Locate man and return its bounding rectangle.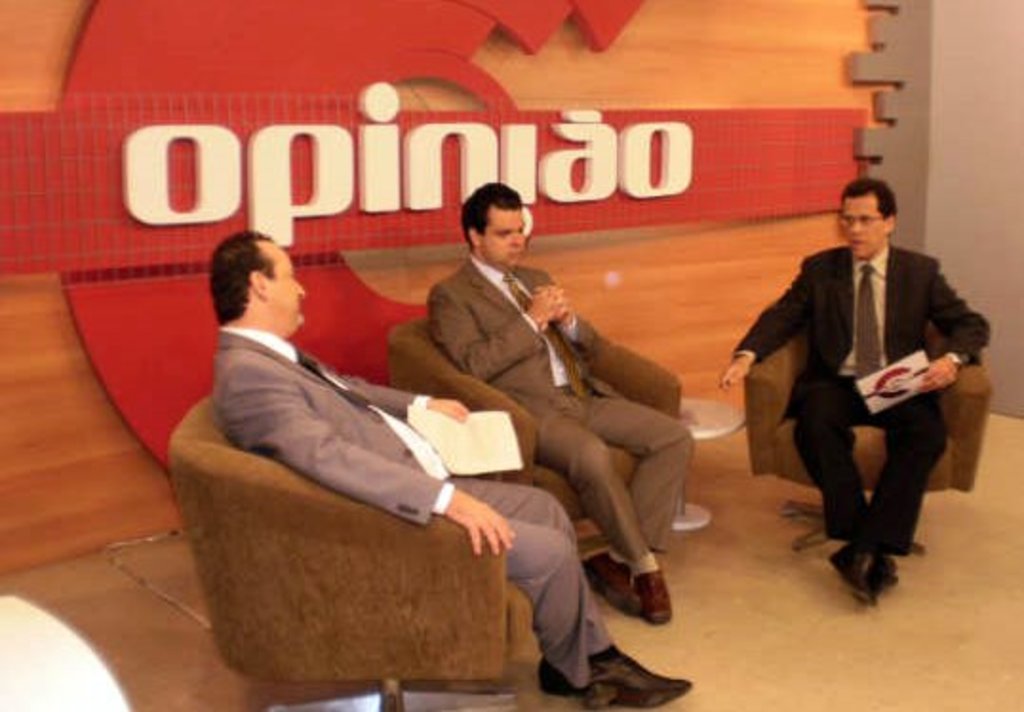
x1=424 y1=179 x2=691 y2=630.
